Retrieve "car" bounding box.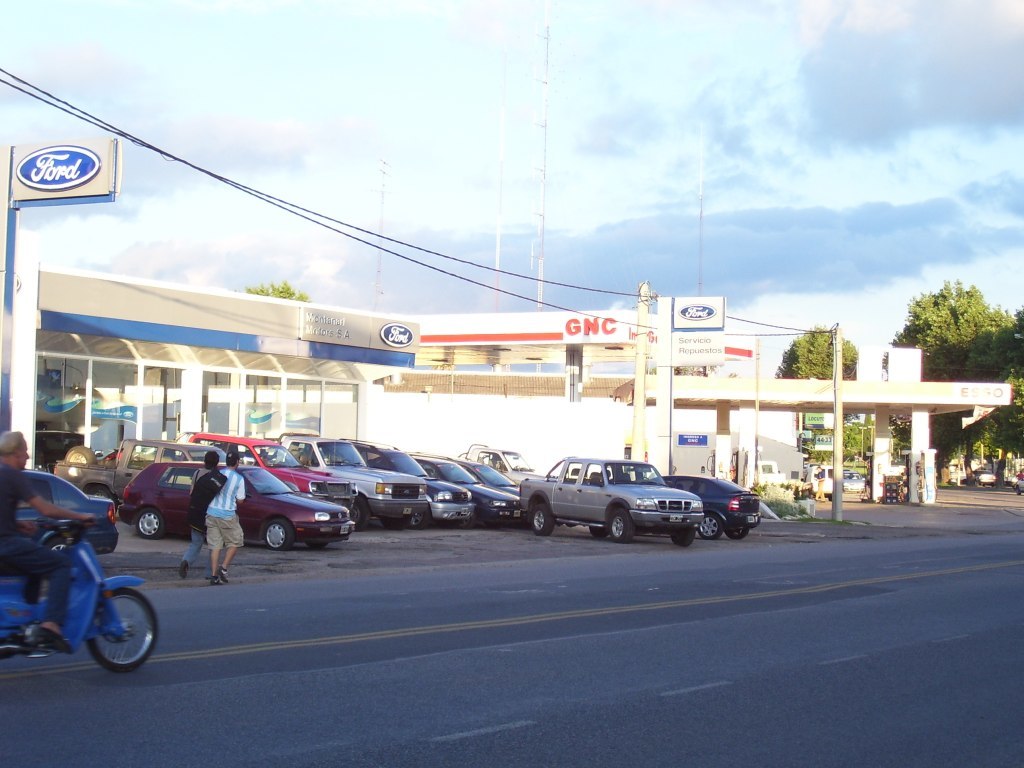
Bounding box: crop(188, 432, 358, 507).
